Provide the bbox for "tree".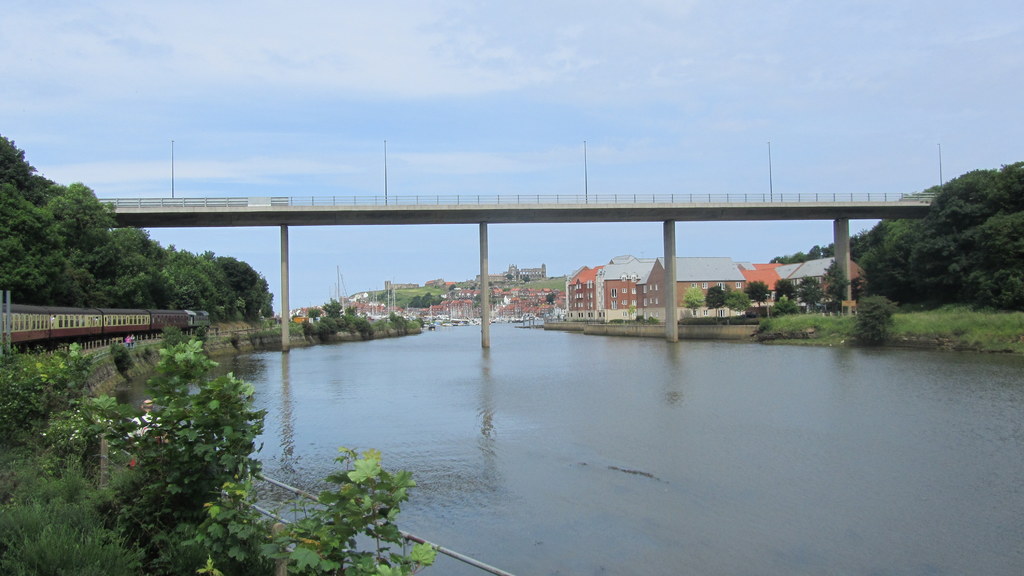
(left=796, top=279, right=827, bottom=312).
